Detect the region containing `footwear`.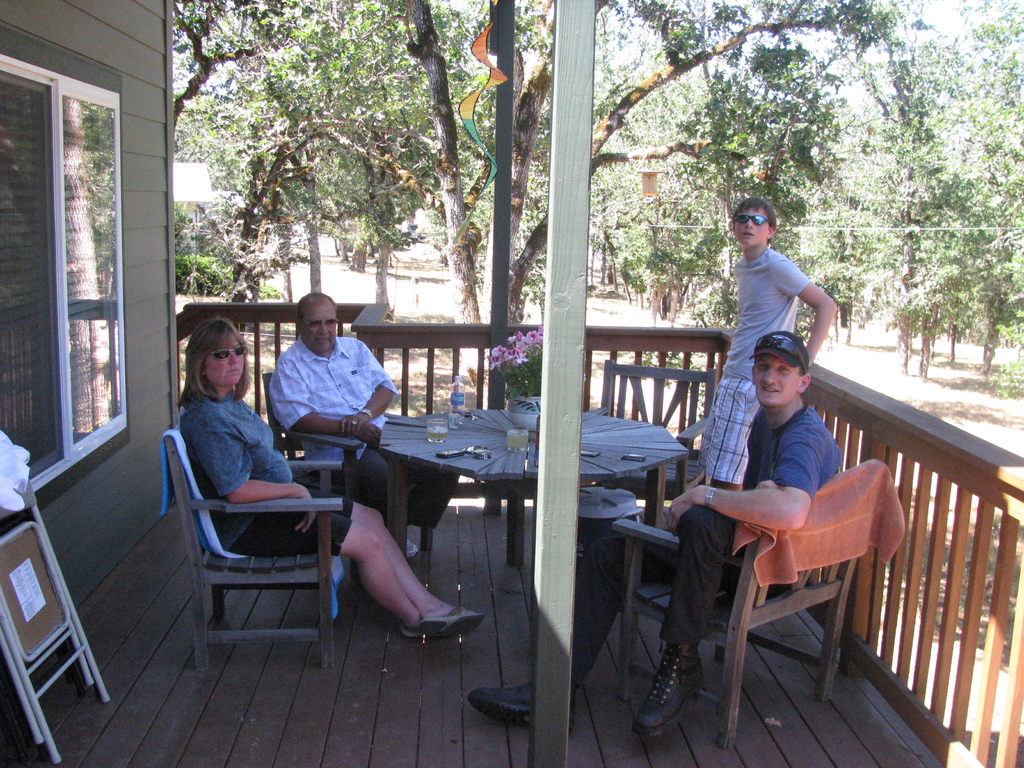
x1=466, y1=680, x2=574, y2=733.
